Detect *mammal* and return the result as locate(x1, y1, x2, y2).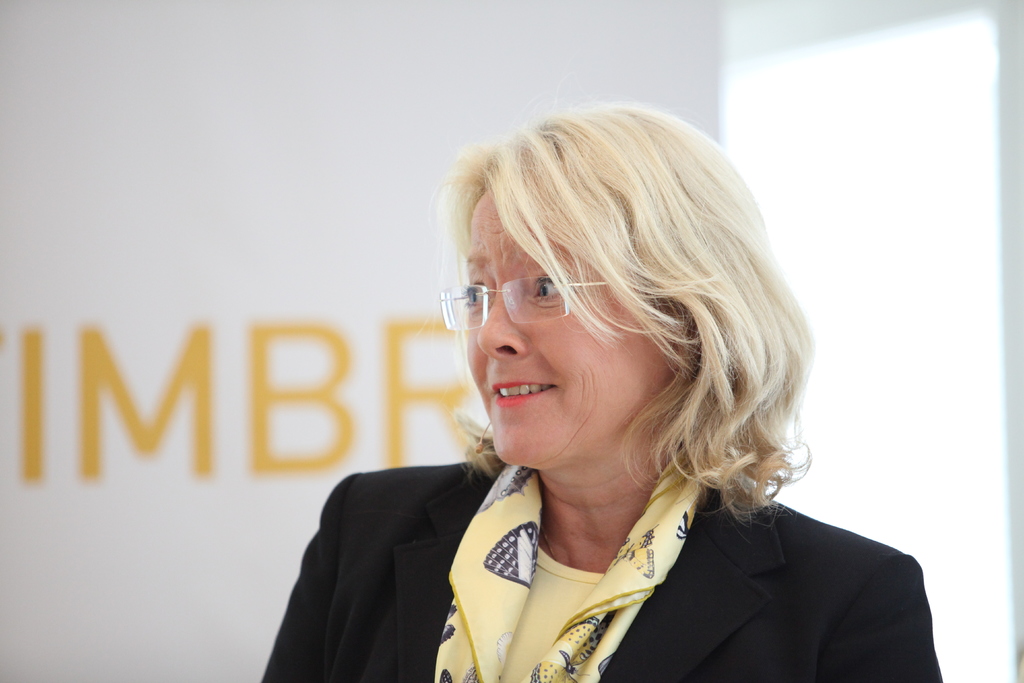
locate(273, 111, 921, 650).
